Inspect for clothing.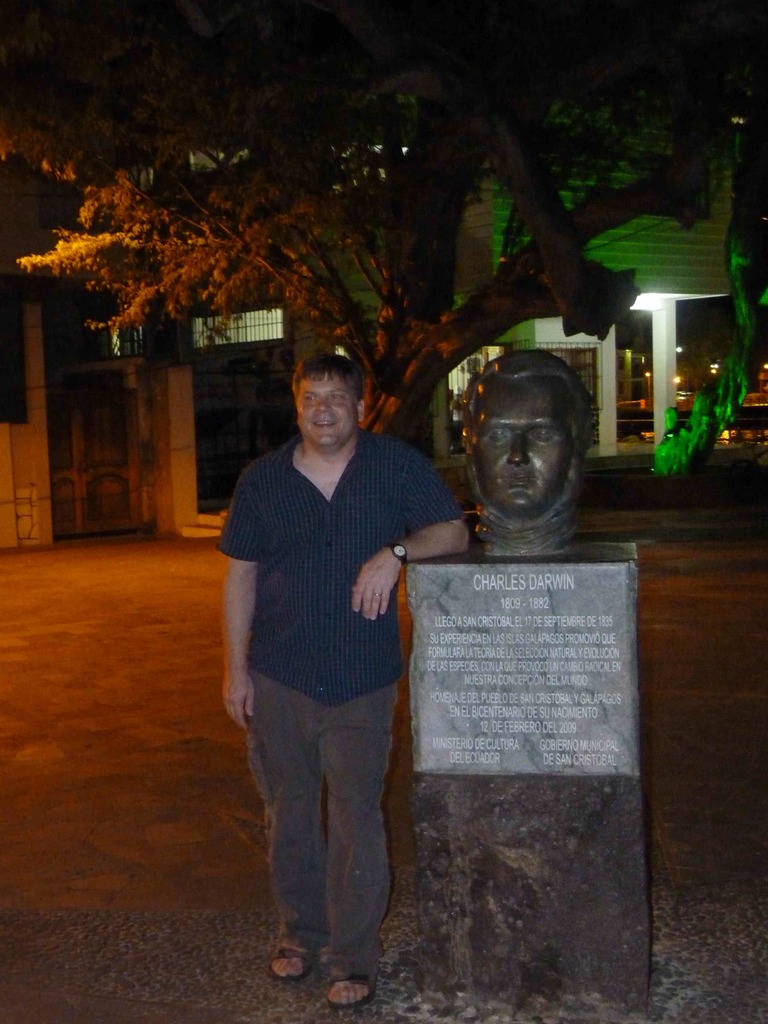
Inspection: detection(241, 388, 468, 982).
